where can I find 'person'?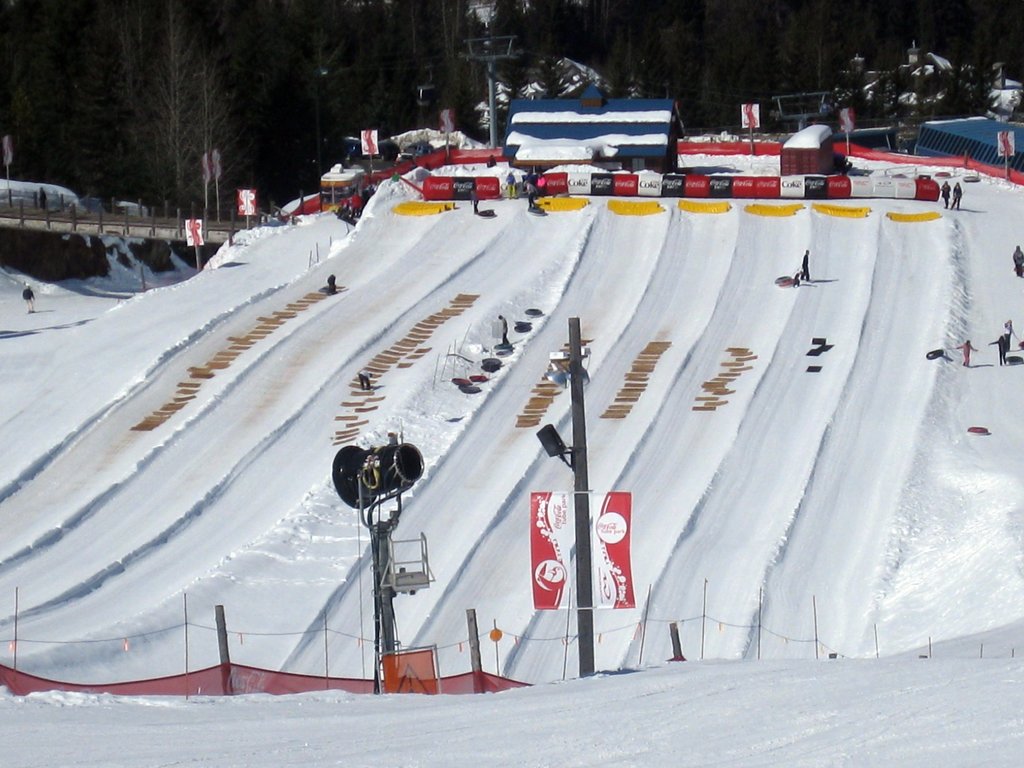
You can find it at l=941, t=180, r=950, b=207.
